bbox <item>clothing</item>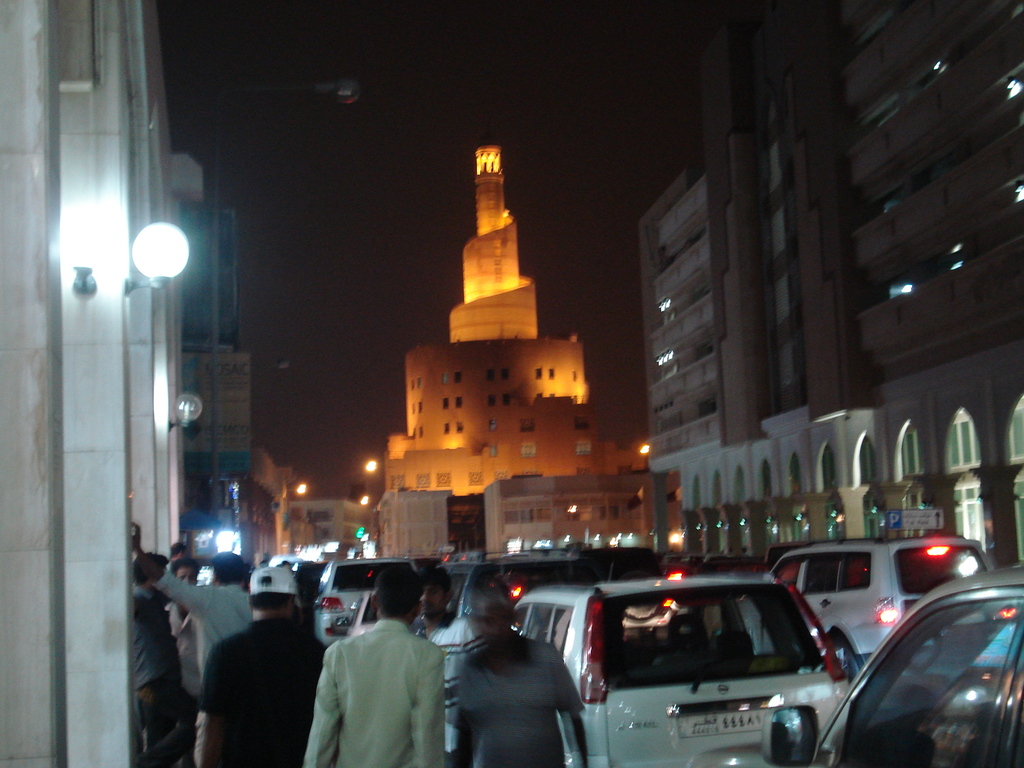
BBox(152, 569, 256, 701)
